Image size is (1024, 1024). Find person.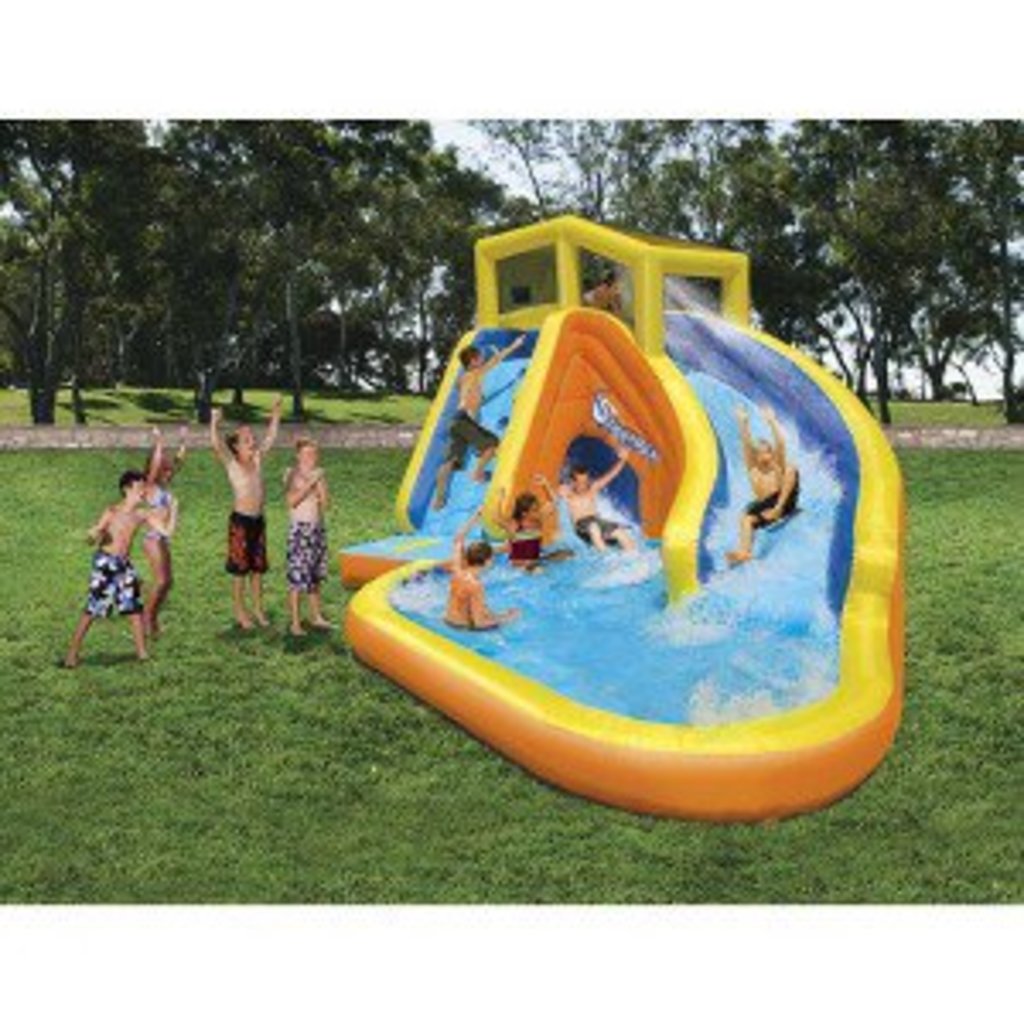
<region>280, 430, 345, 635</region>.
